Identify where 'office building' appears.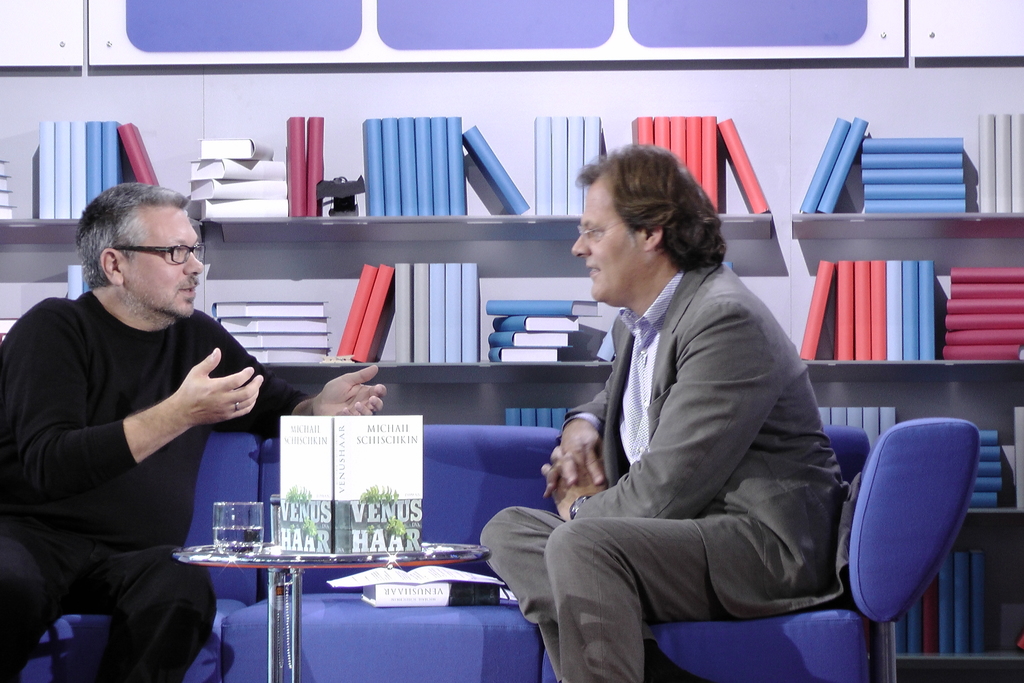
Appears at <region>60, 51, 1005, 682</region>.
